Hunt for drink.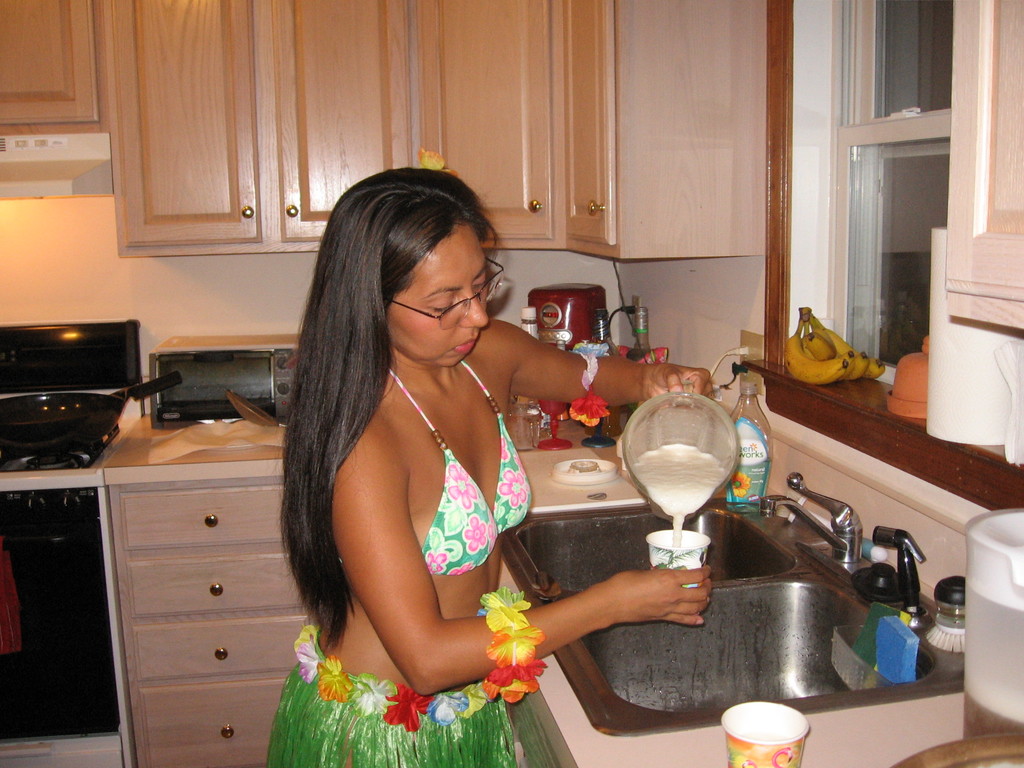
Hunted down at [left=721, top=457, right=776, bottom=511].
